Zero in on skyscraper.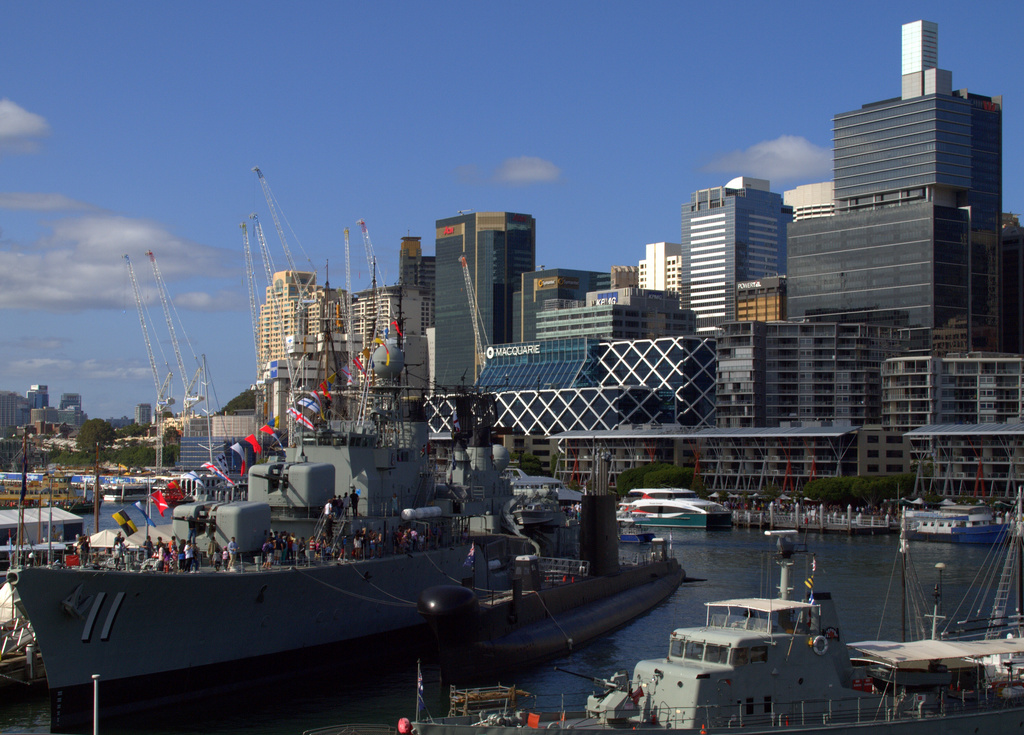
Zeroed in: box=[678, 195, 801, 334].
